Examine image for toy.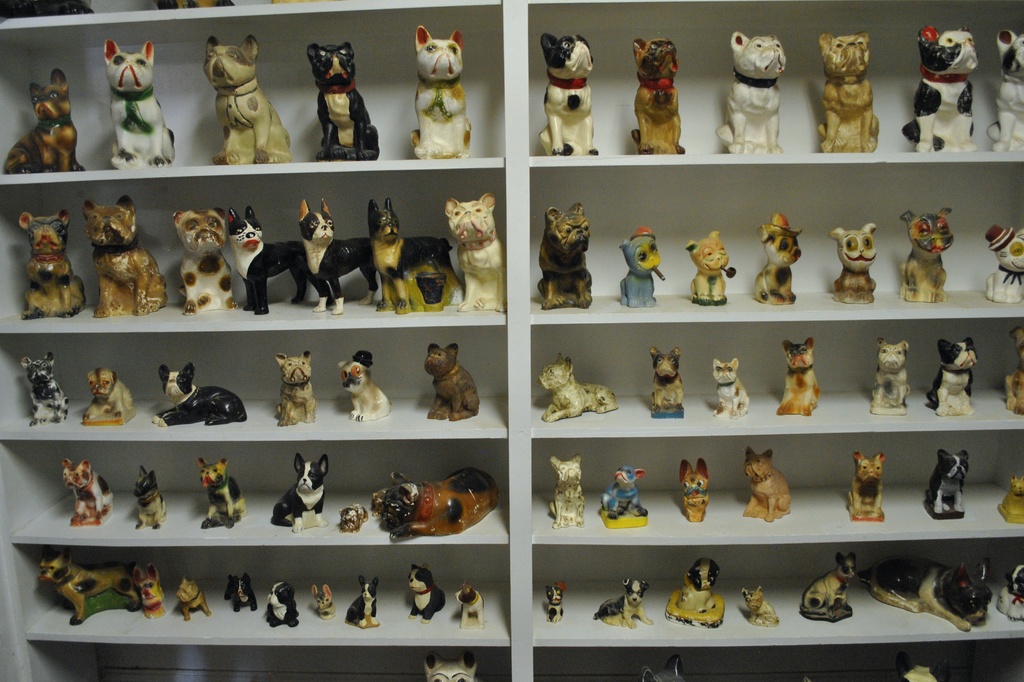
Examination result: 424,649,476,681.
